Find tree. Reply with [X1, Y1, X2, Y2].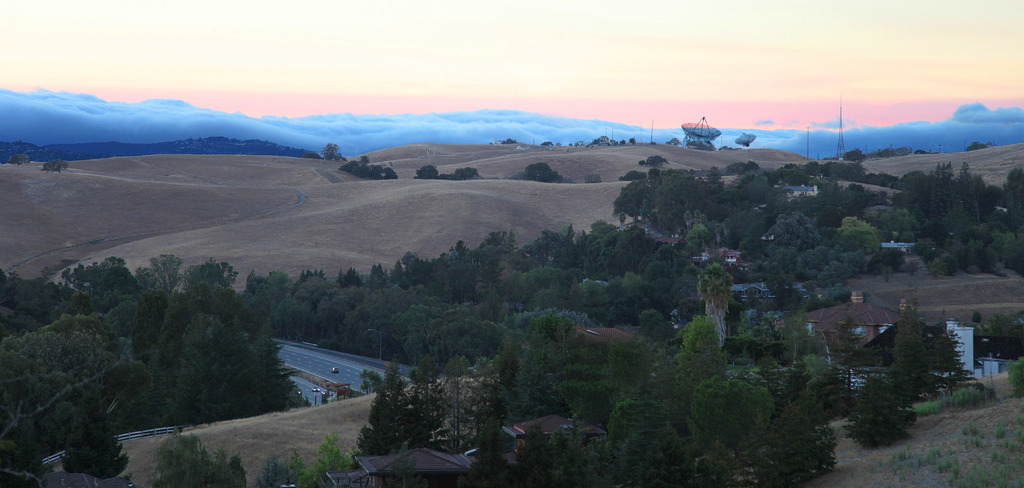
[353, 375, 451, 454].
